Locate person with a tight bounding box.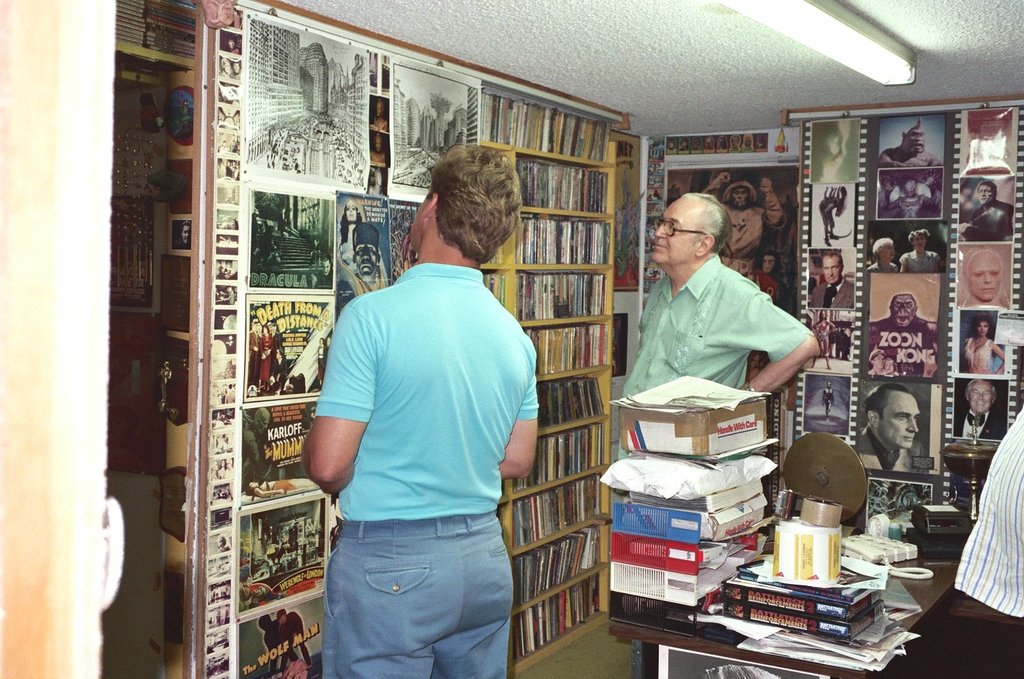
(239,574,287,610).
